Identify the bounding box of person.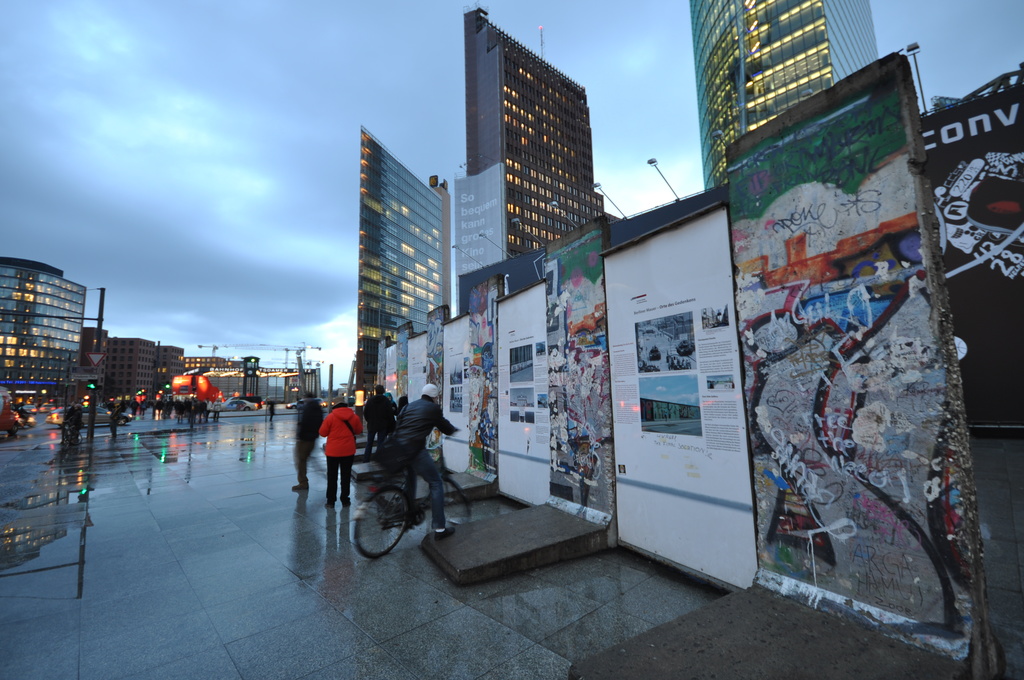
289/388/326/493.
